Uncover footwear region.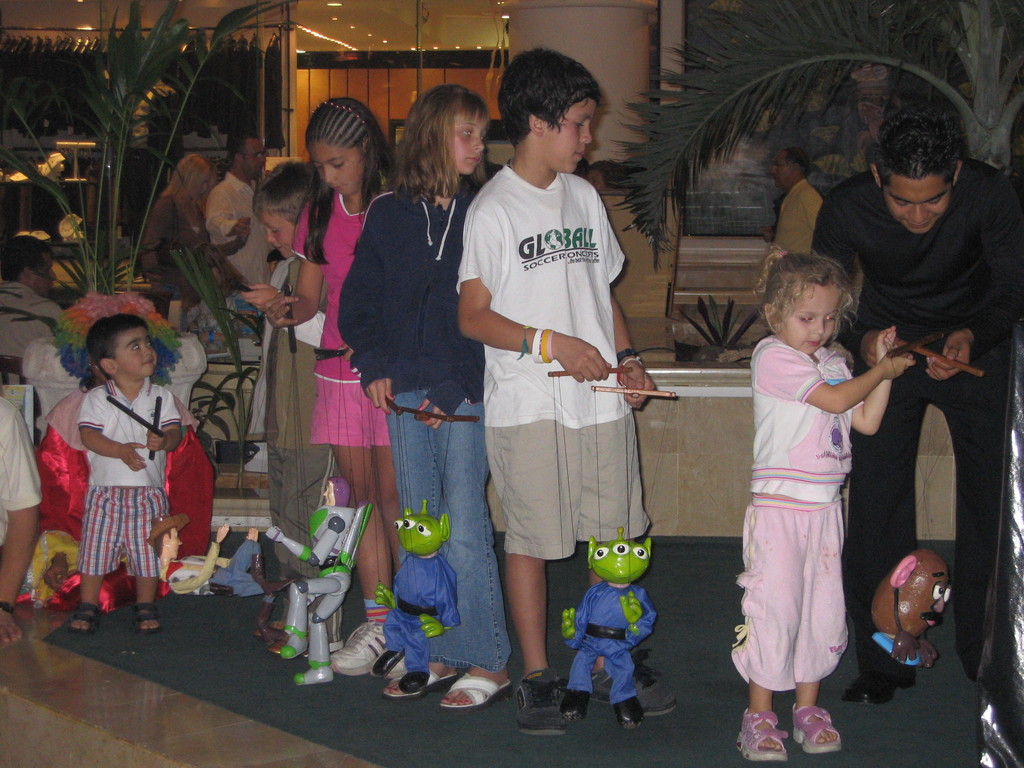
Uncovered: (left=254, top=601, right=274, bottom=638).
